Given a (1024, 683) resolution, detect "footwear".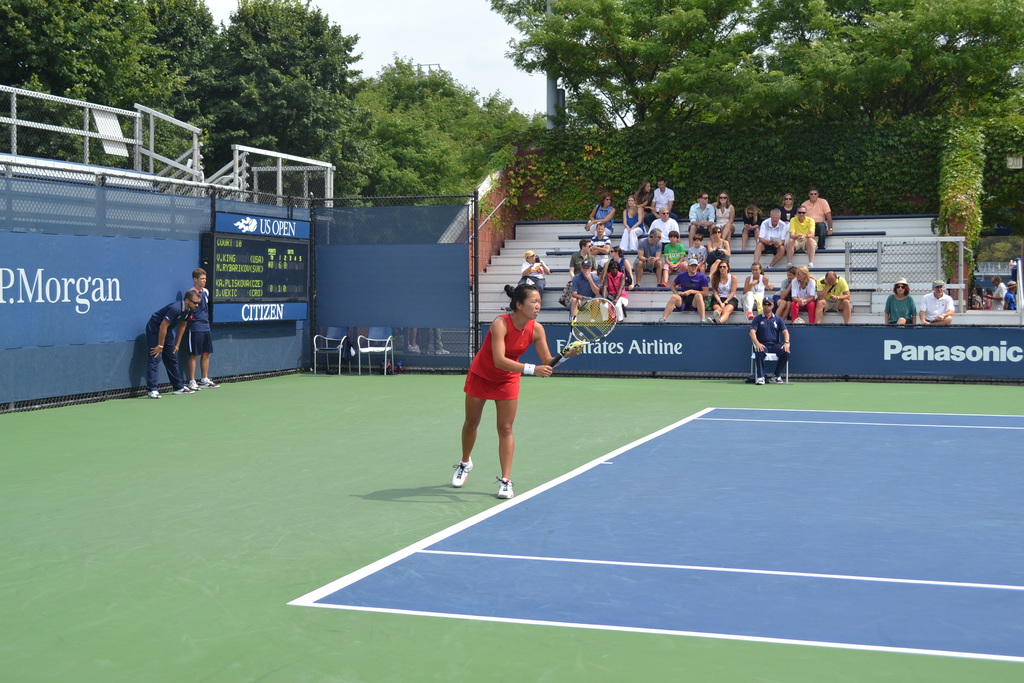
bbox(754, 377, 766, 386).
